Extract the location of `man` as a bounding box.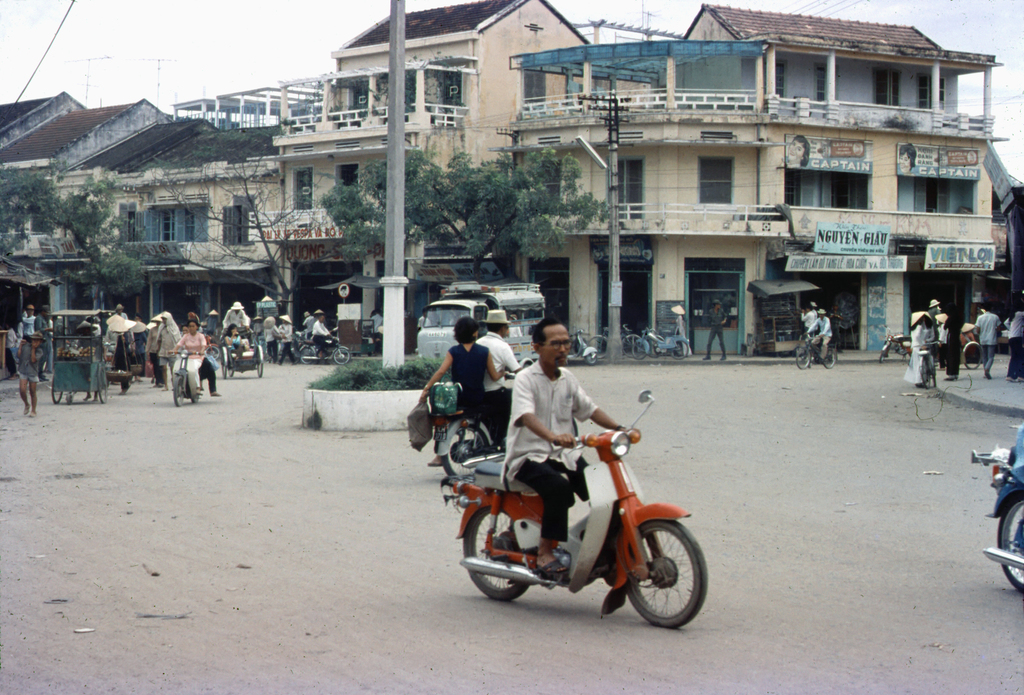
bbox=(807, 311, 833, 362).
